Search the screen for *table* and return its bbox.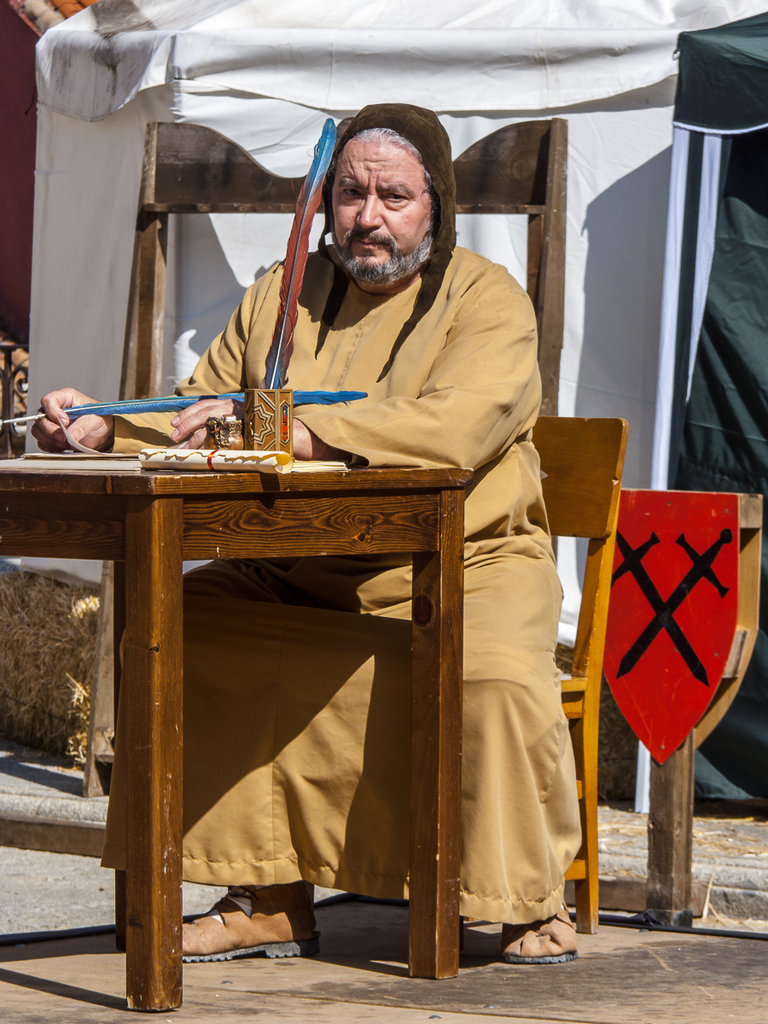
Found: {"left": 0, "top": 434, "right": 531, "bottom": 982}.
